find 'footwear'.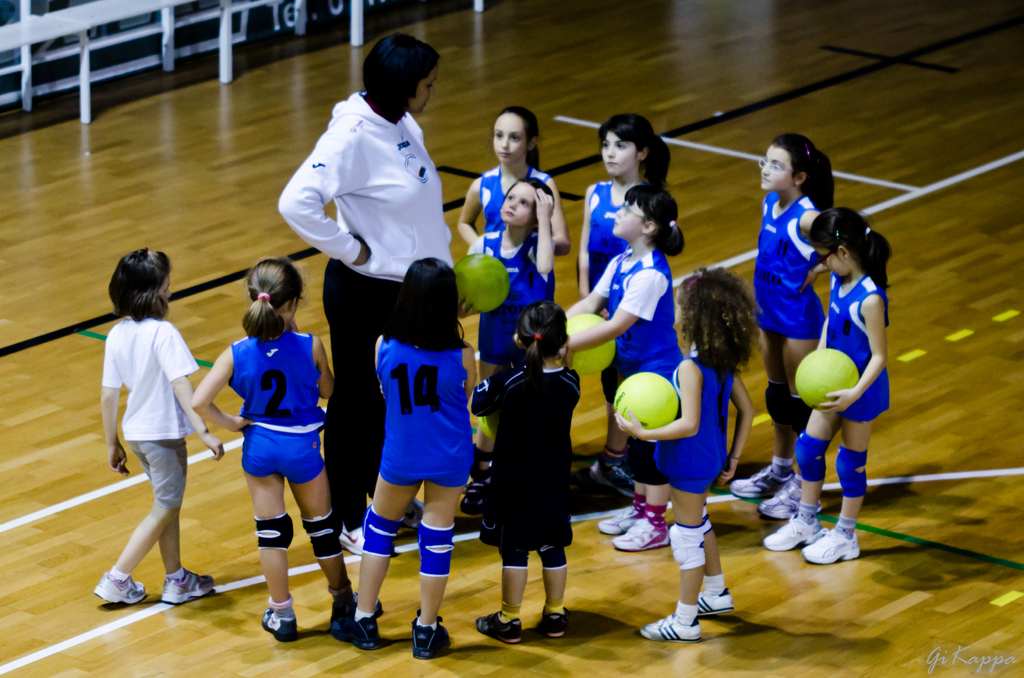
left=730, top=456, right=794, bottom=491.
